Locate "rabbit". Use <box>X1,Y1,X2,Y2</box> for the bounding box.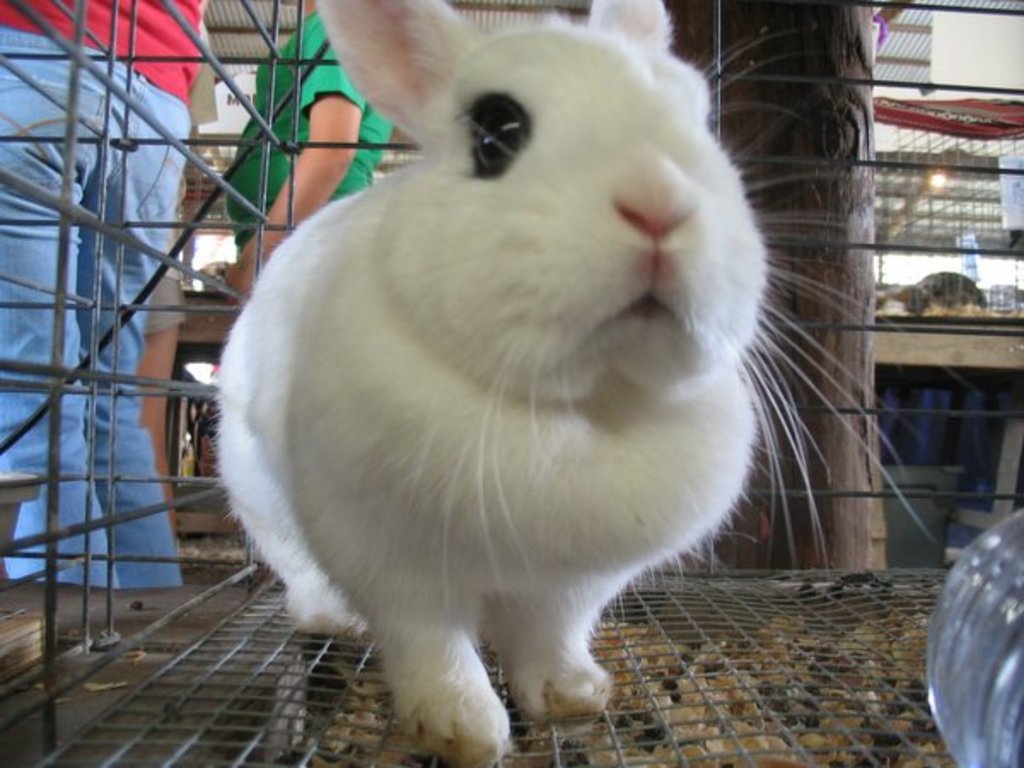
<box>208,0,985,766</box>.
